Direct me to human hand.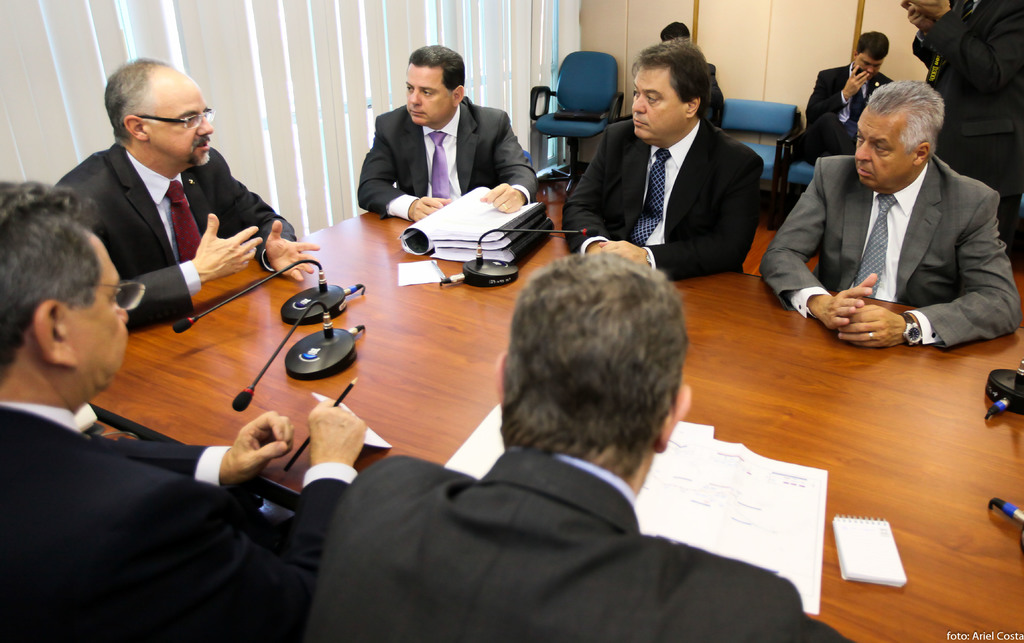
Direction: bbox=[836, 305, 906, 350].
